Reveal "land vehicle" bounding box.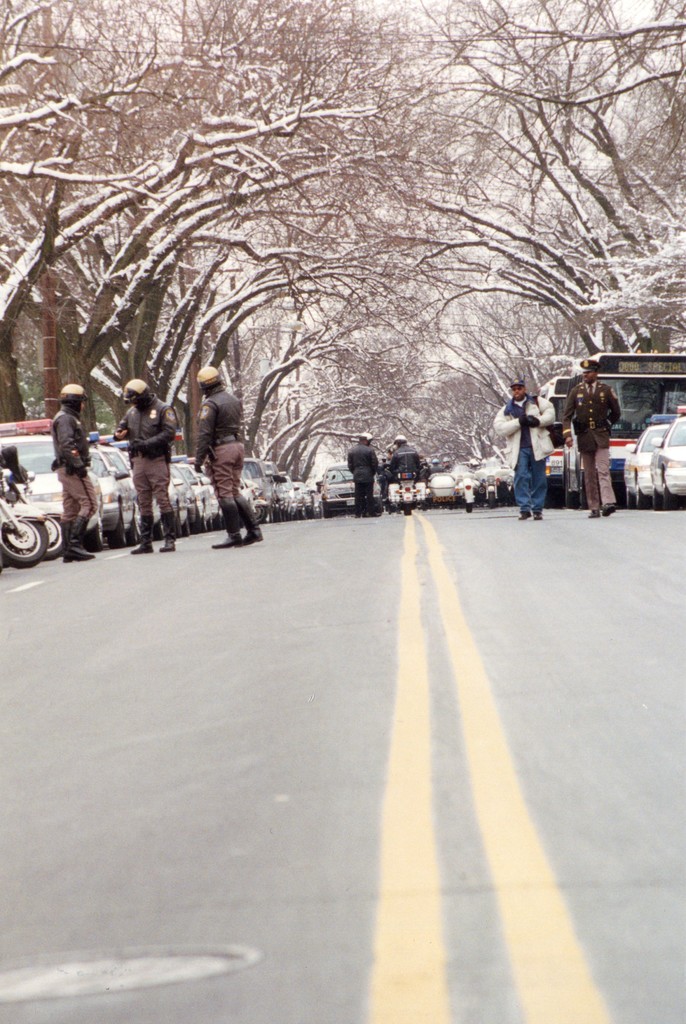
Revealed: (425, 465, 479, 510).
